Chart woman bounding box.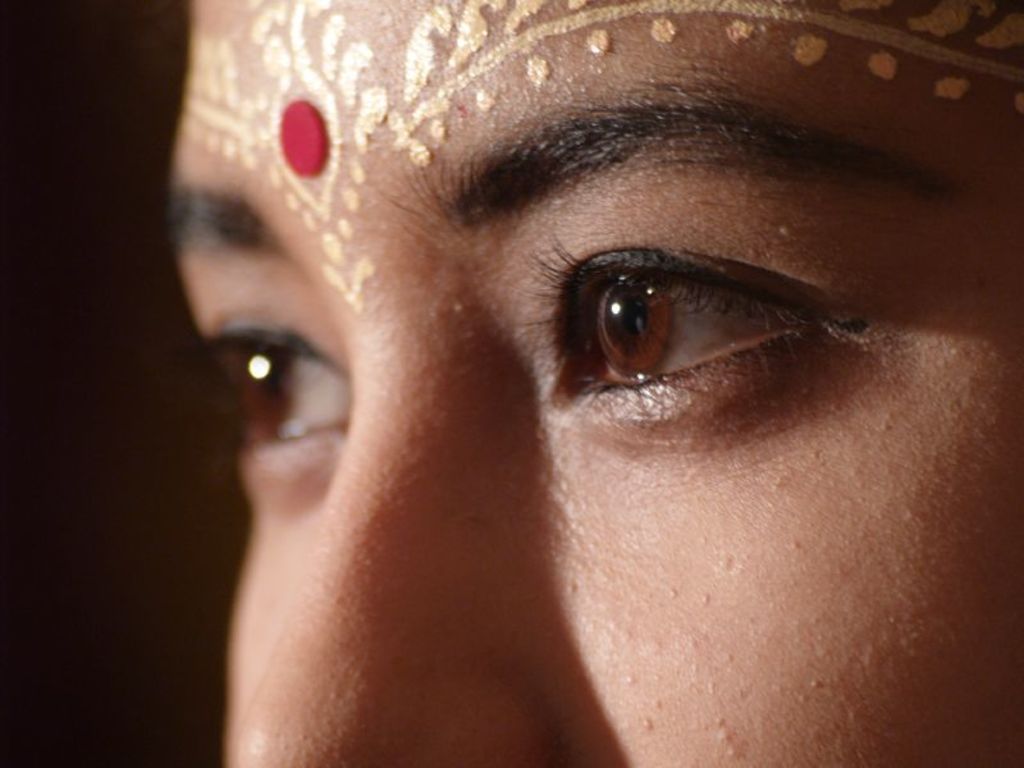
Charted: 170:0:1023:767.
